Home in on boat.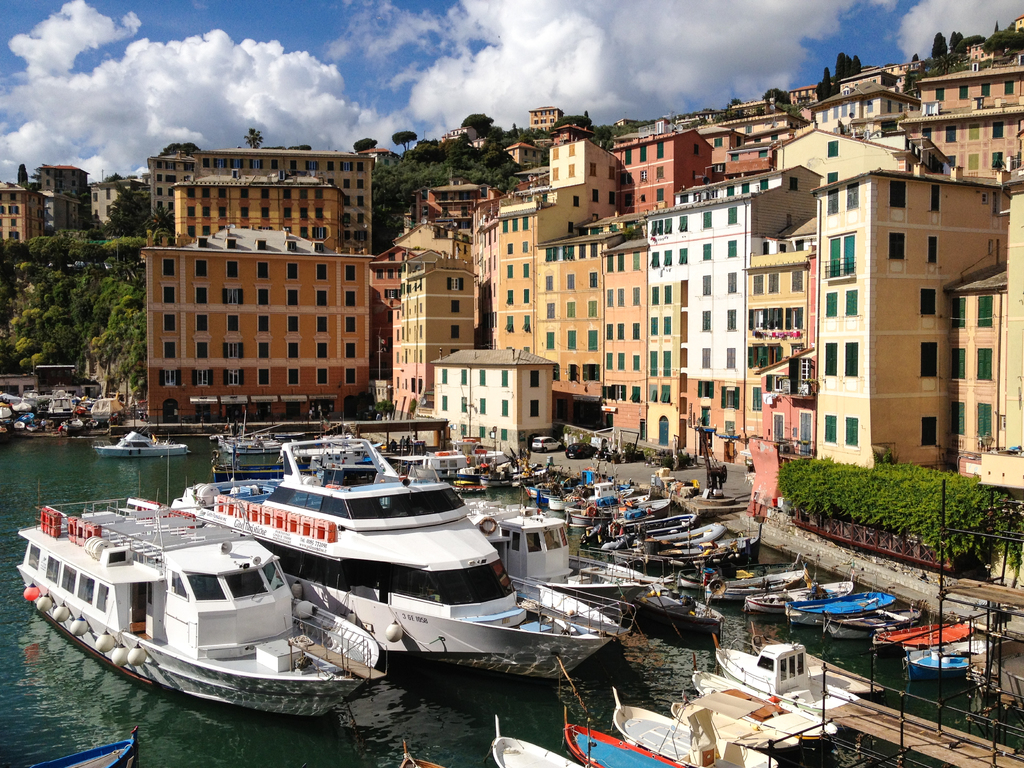
Homed in at [x1=92, y1=421, x2=97, y2=429].
